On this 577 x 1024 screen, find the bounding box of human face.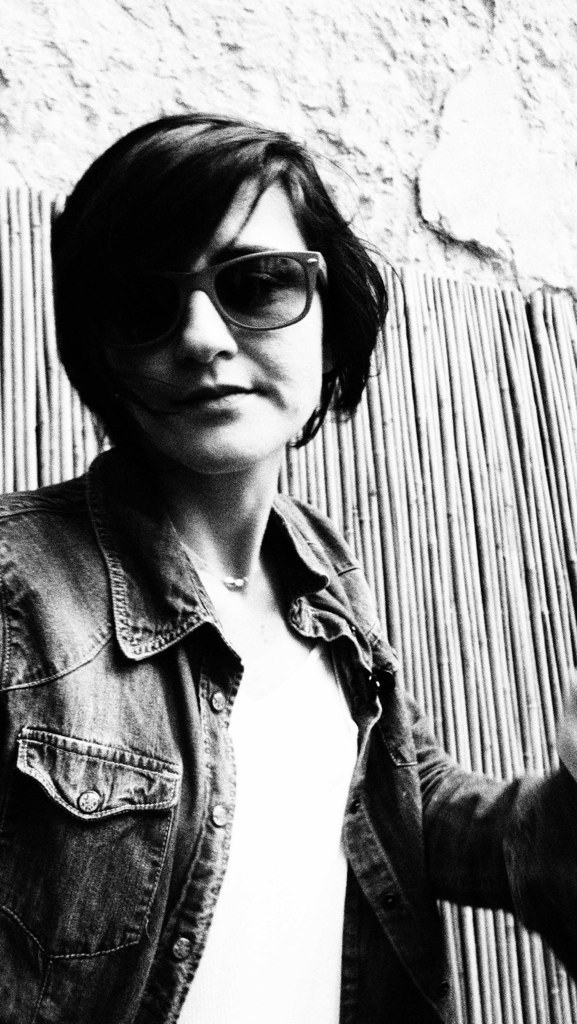
Bounding box: crop(129, 177, 329, 473).
